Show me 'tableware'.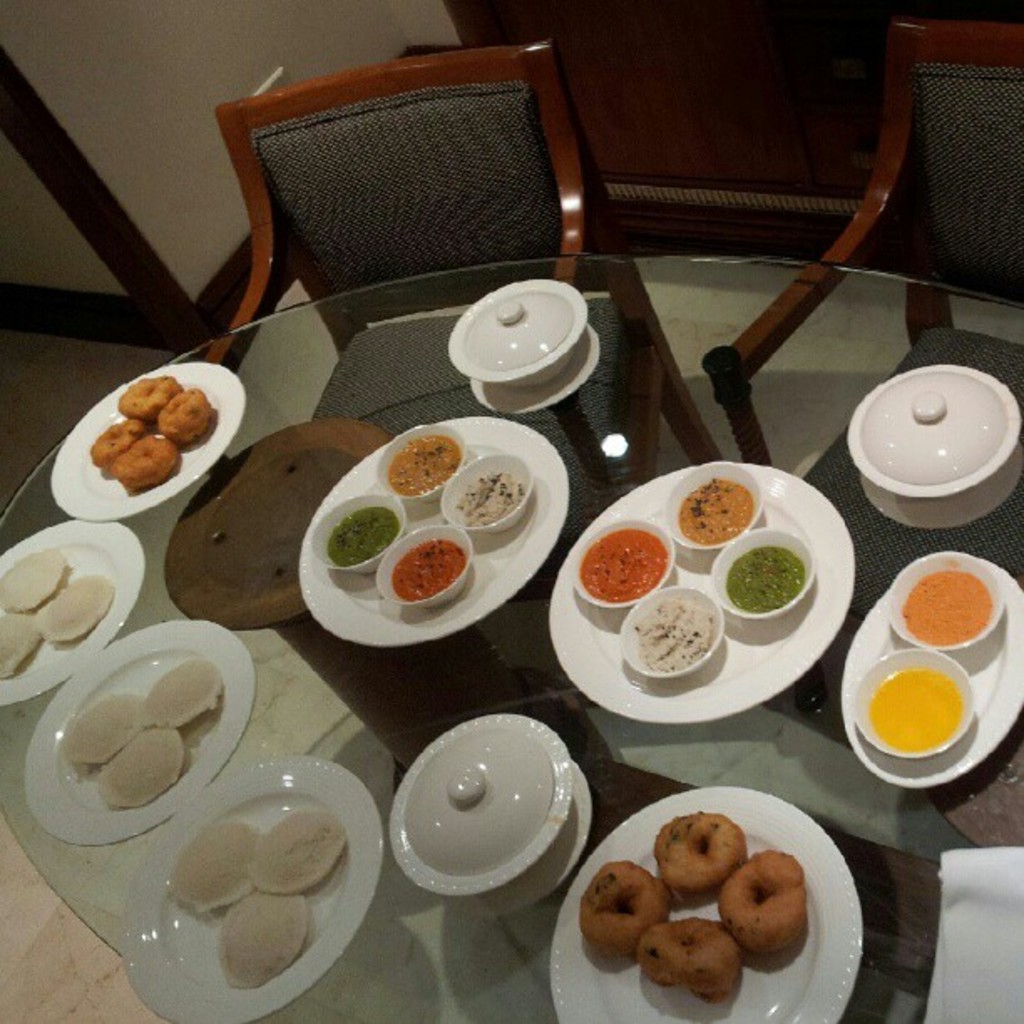
'tableware' is here: [850,539,1022,832].
